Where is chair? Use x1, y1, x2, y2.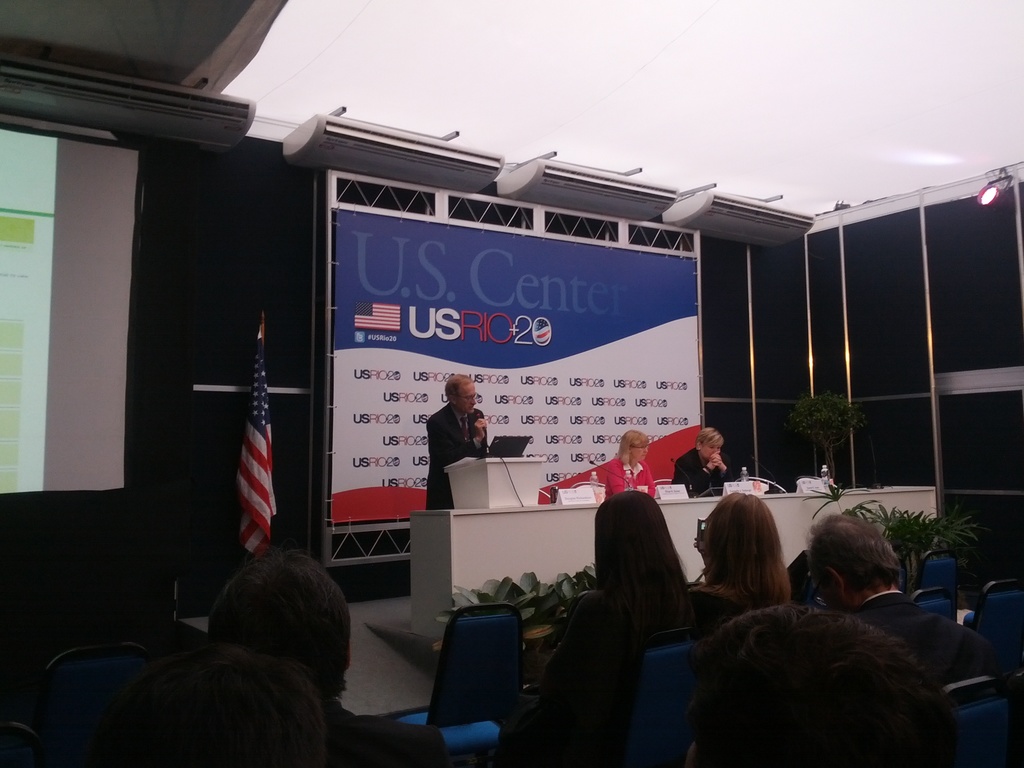
648, 477, 678, 503.
